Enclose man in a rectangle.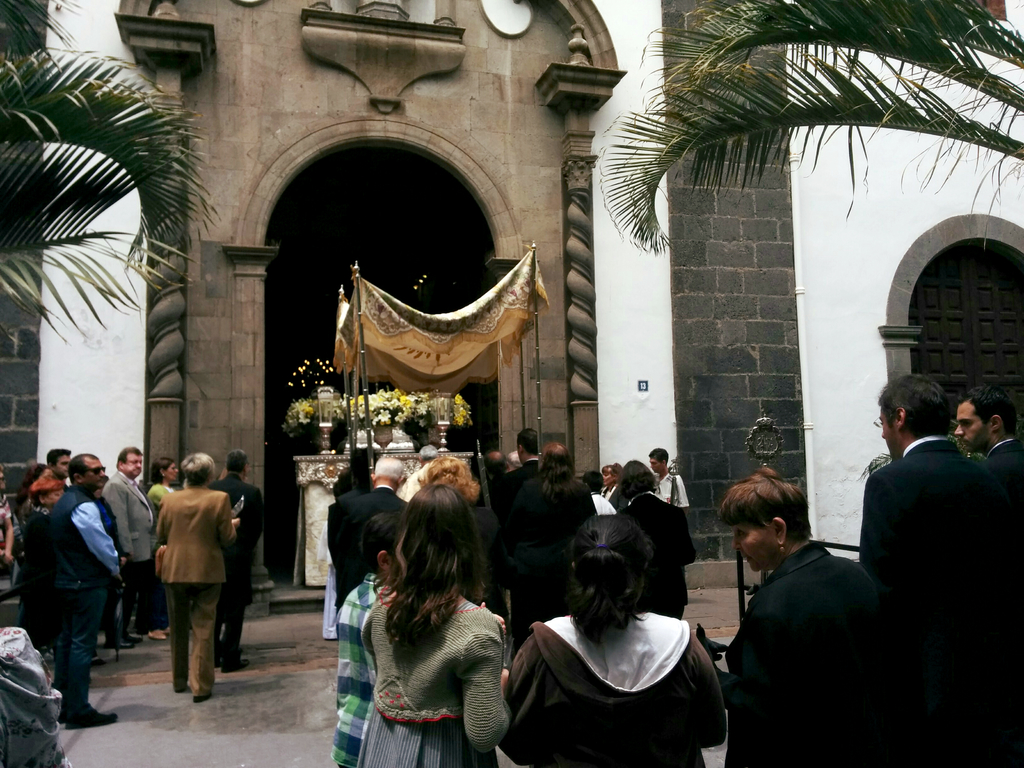
box=[45, 448, 74, 493].
